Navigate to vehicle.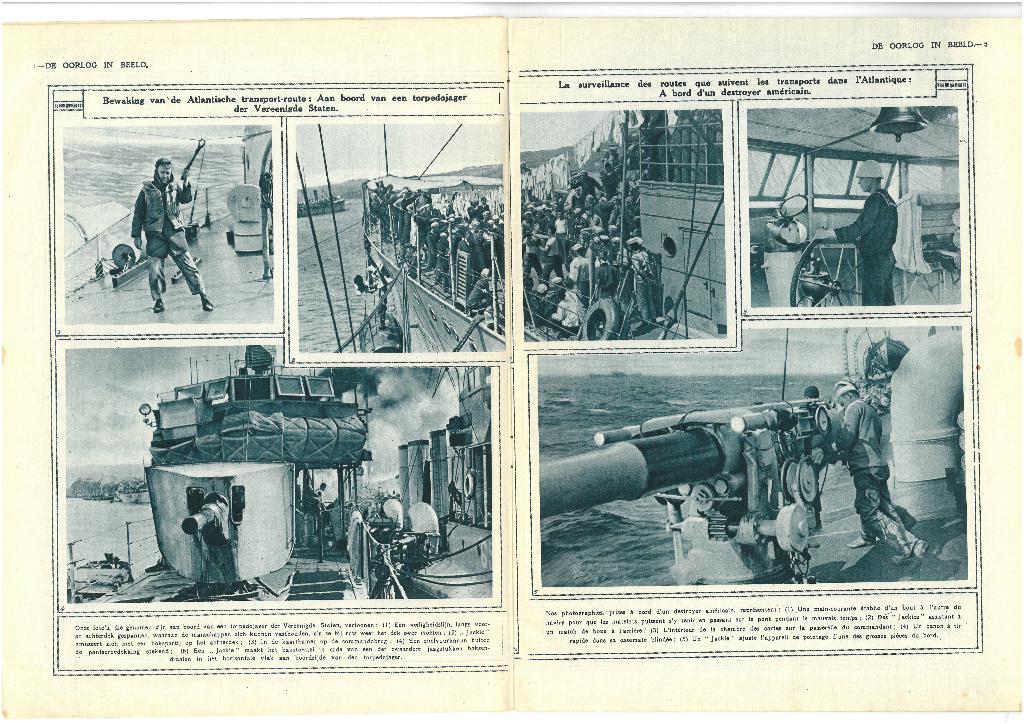
Navigation target: select_region(380, 359, 500, 598).
